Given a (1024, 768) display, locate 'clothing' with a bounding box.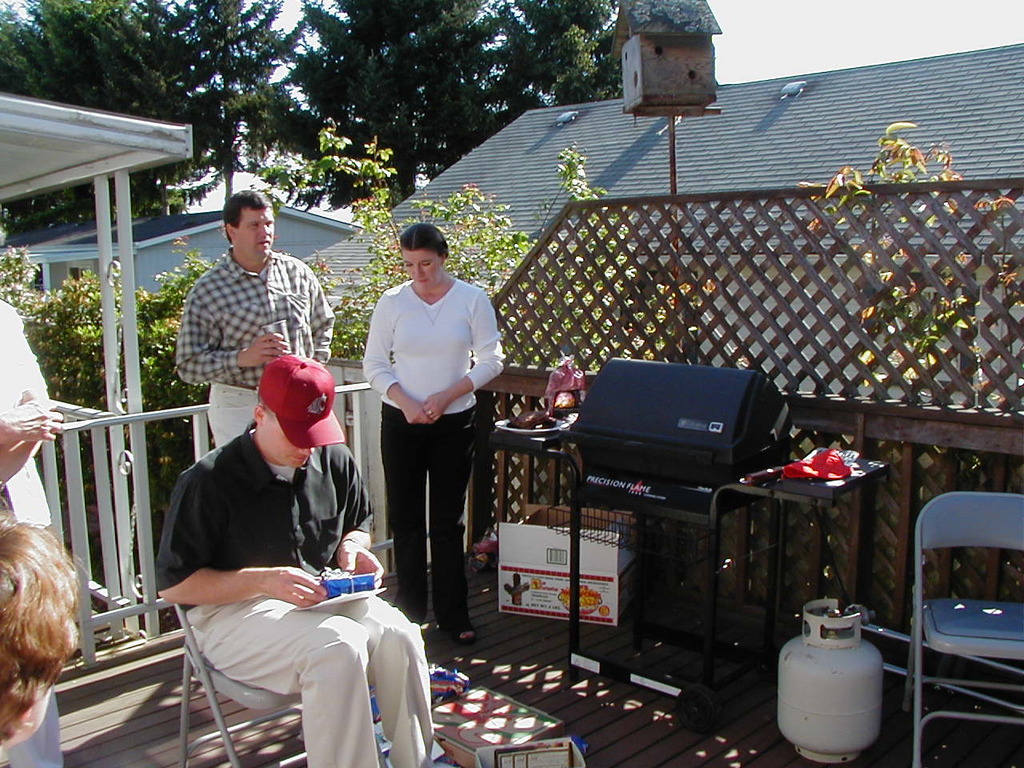
Located: box(179, 238, 334, 444).
